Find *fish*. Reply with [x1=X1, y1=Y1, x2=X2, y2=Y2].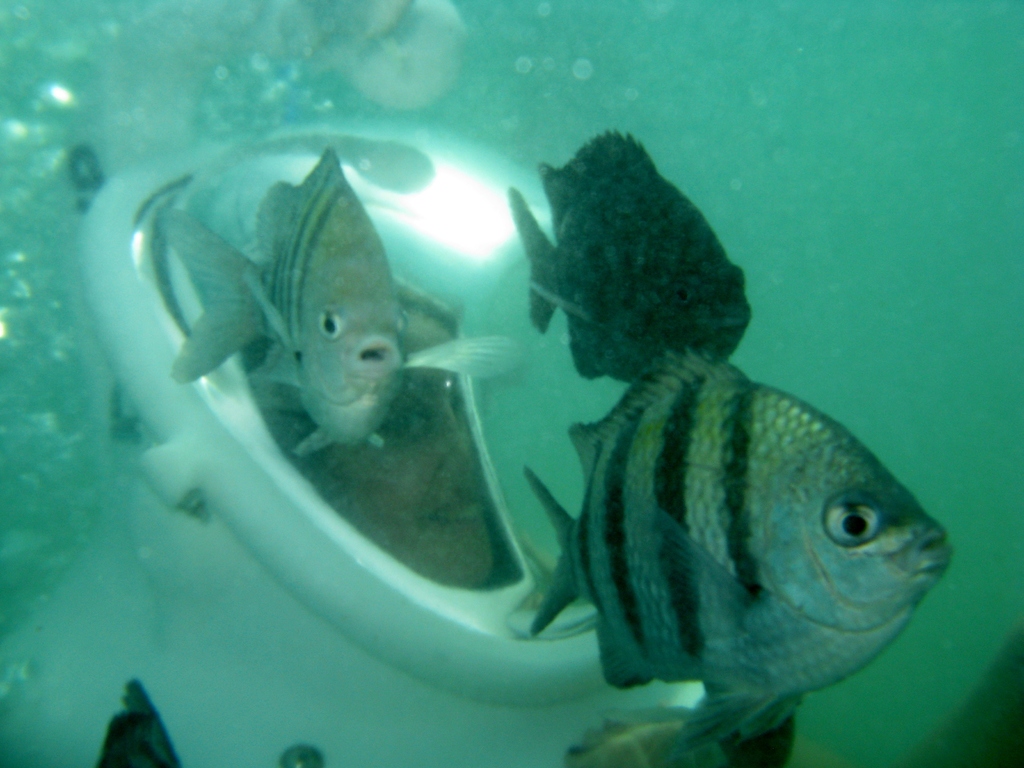
[x1=510, y1=131, x2=759, y2=385].
